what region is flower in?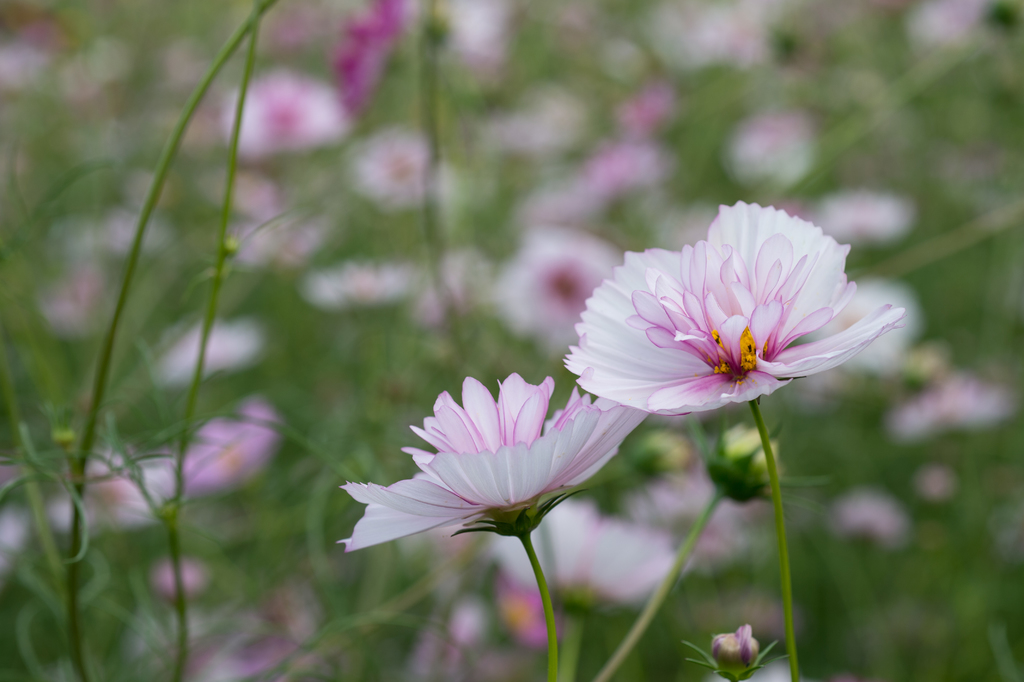
left=557, top=203, right=901, bottom=434.
